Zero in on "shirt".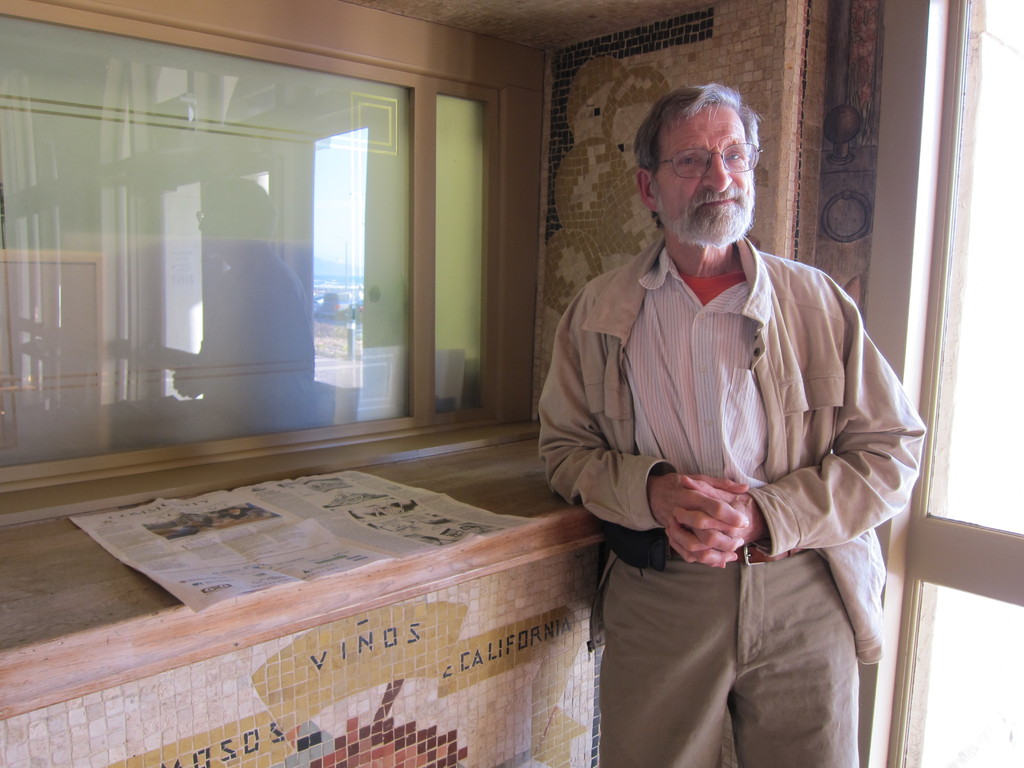
Zeroed in: x1=624 y1=239 x2=772 y2=486.
